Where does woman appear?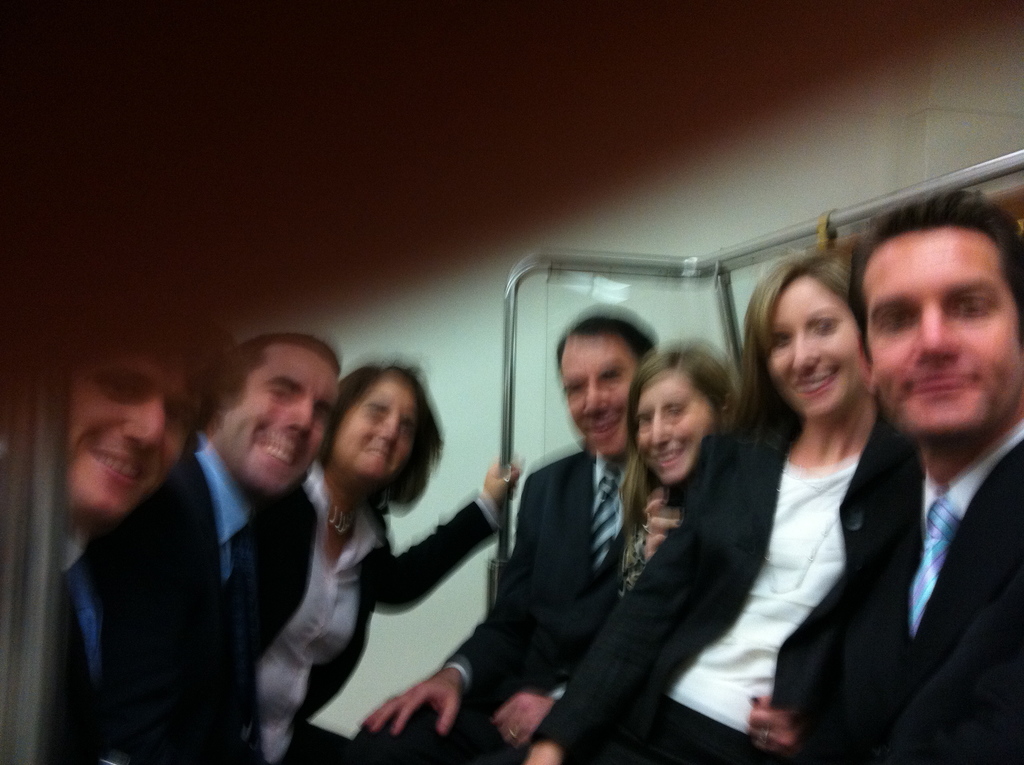
Appears at pyautogui.locateOnScreen(526, 243, 915, 764).
